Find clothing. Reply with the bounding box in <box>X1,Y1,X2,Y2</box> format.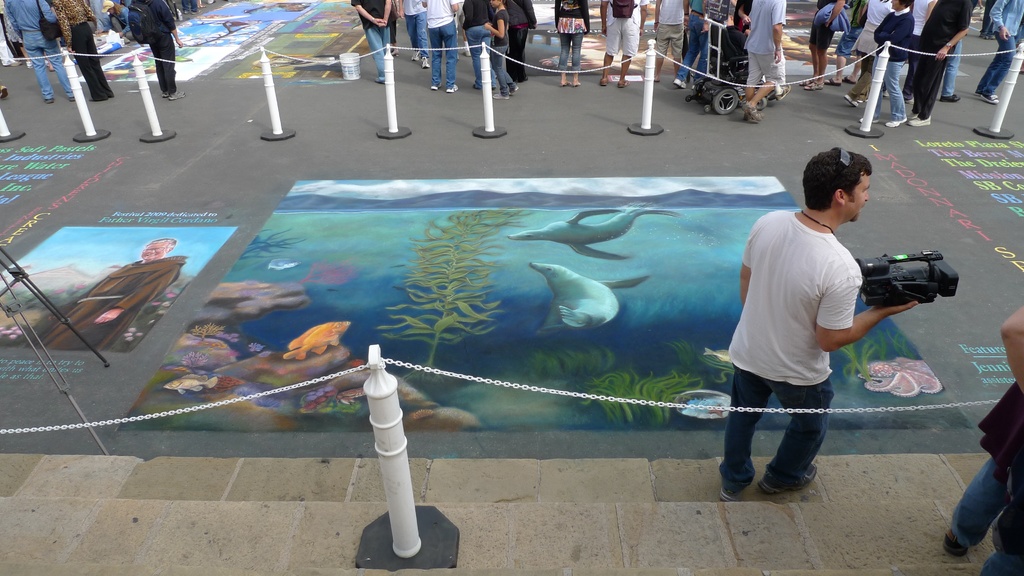
<box>465,3,493,88</box>.
